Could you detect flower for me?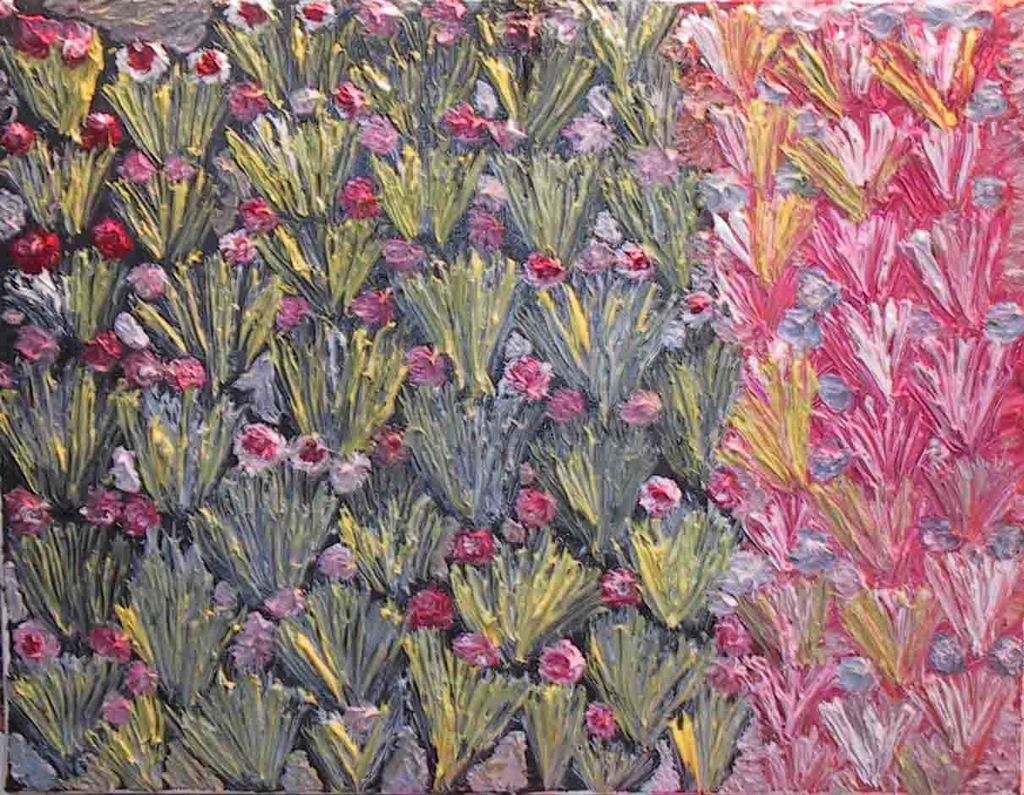
Detection result: [x1=261, y1=588, x2=305, y2=622].
